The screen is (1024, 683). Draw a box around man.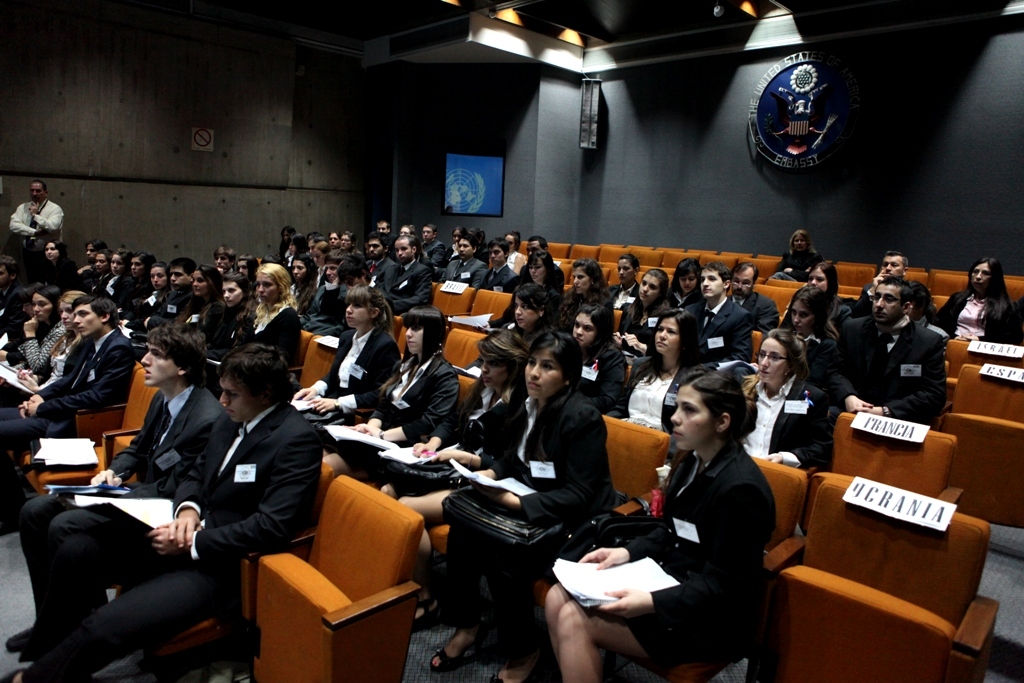
[477, 235, 519, 294].
